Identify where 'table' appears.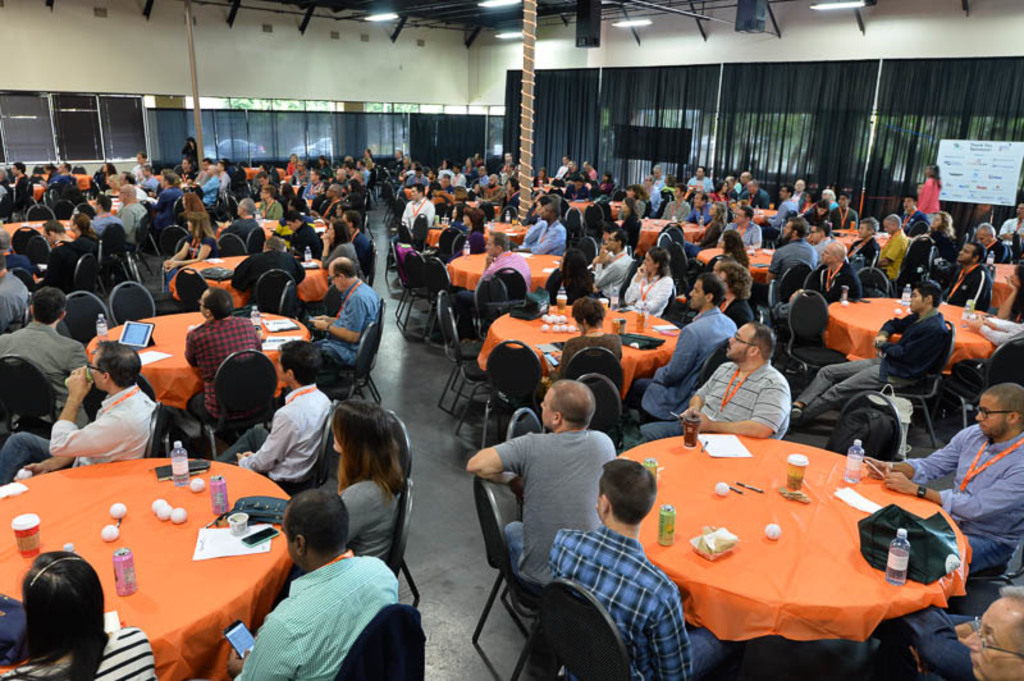
Appears at bbox=(692, 234, 783, 294).
